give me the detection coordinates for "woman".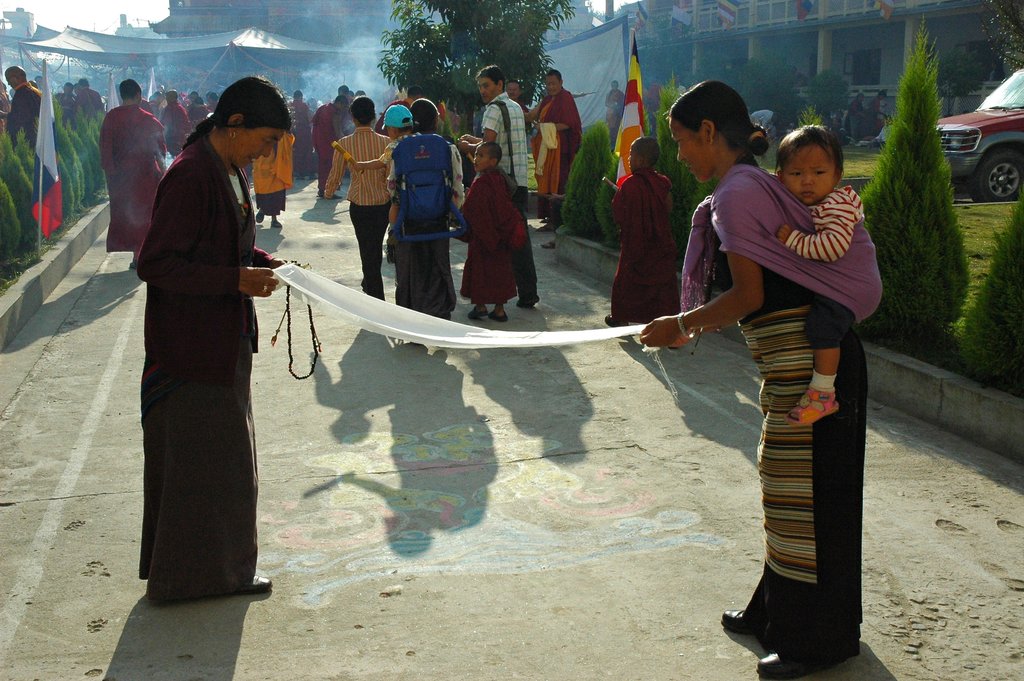
Rect(680, 80, 887, 654).
